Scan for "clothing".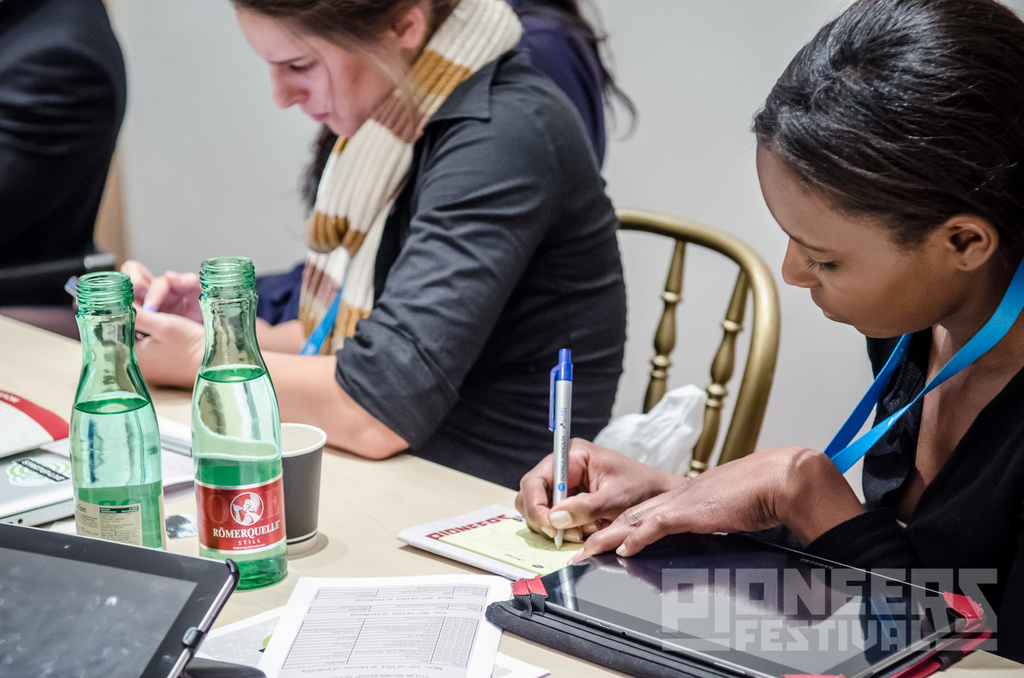
Scan result: [255, 0, 630, 487].
